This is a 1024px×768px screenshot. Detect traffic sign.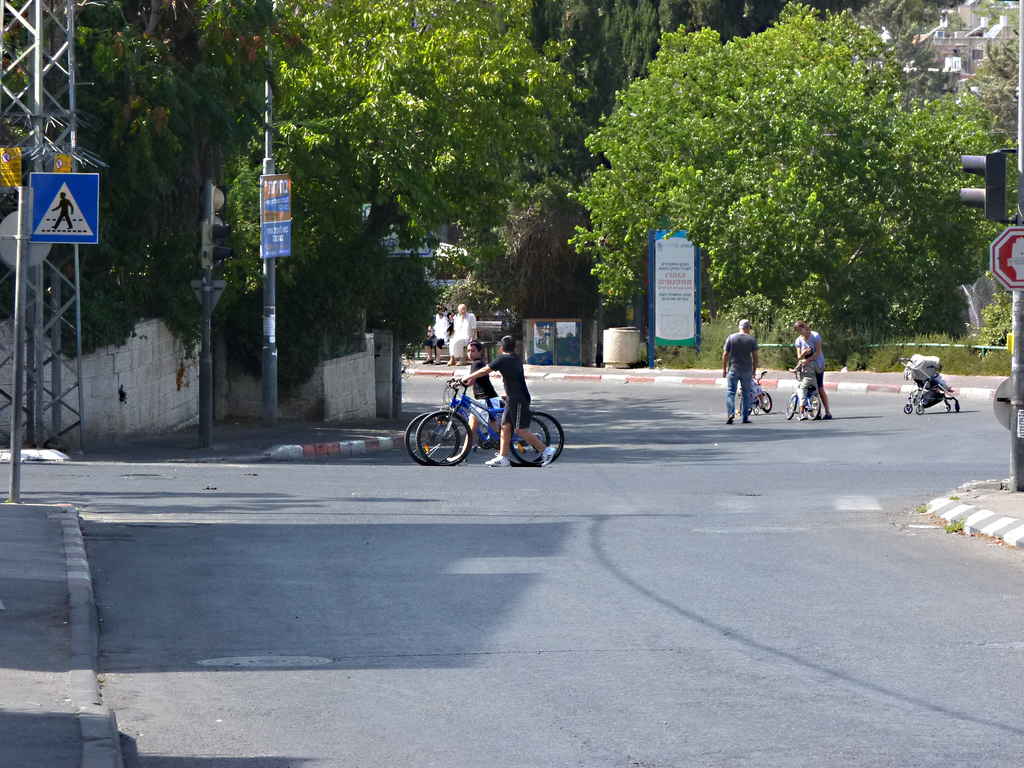
29:170:109:245.
